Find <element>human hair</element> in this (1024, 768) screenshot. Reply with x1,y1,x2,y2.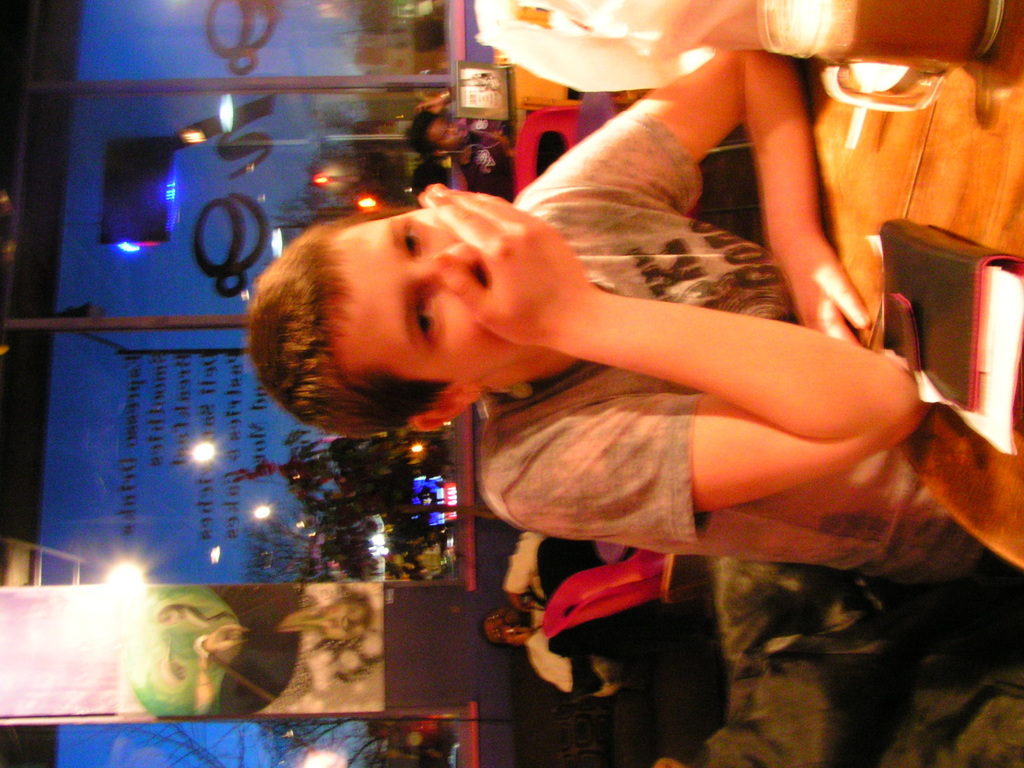
406,109,451,163.
